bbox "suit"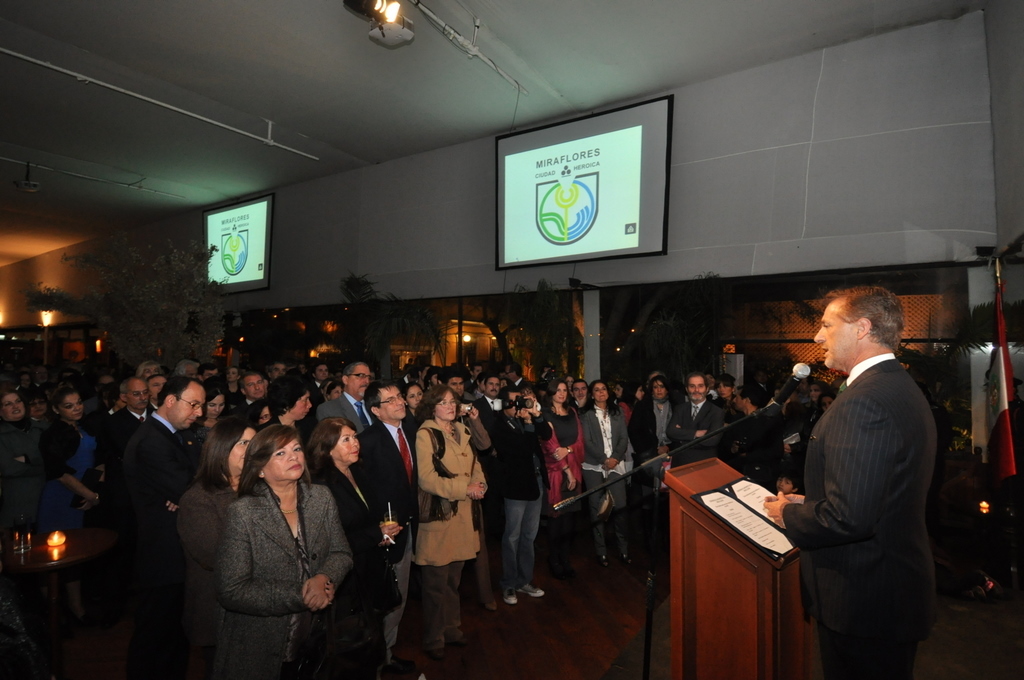
790 272 963 674
